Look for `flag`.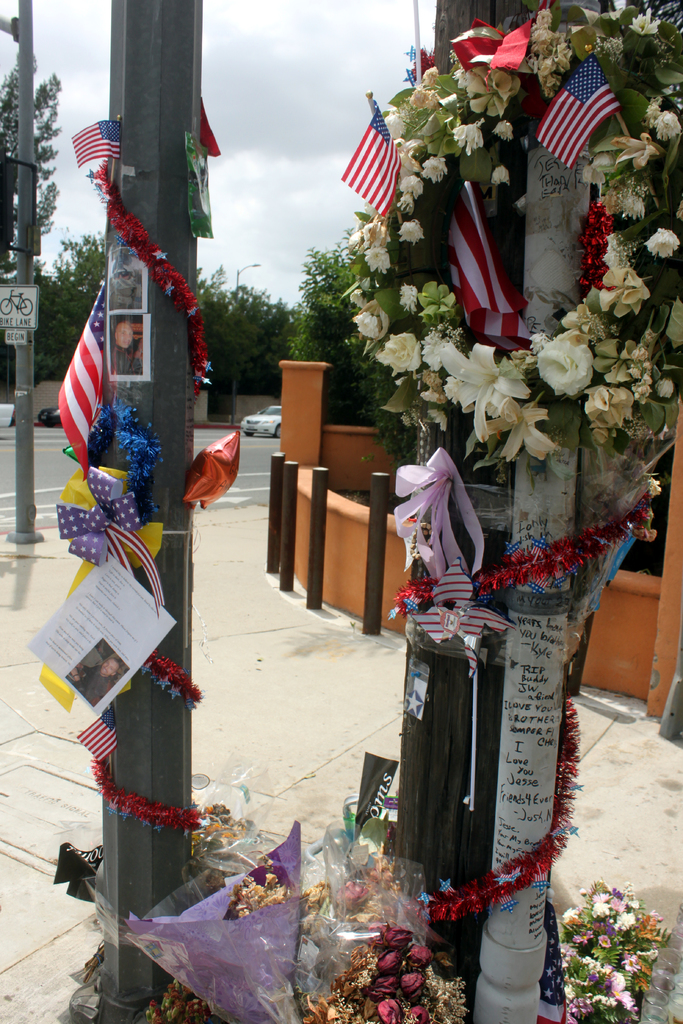
Found: [443, 183, 534, 348].
